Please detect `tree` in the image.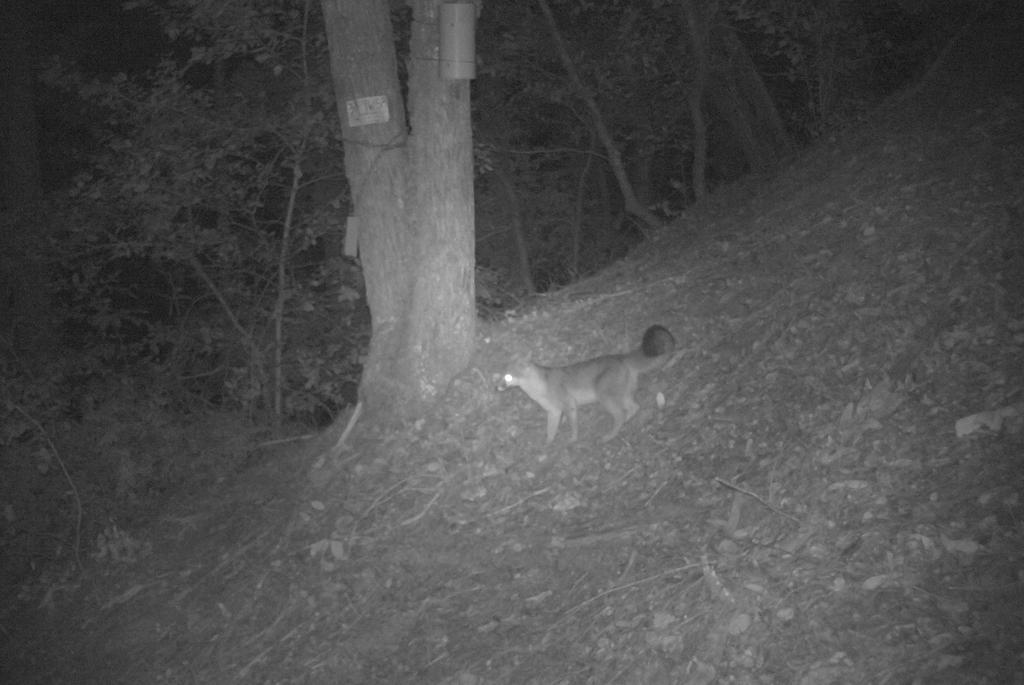
<bbox>661, 0, 796, 170</bbox>.
